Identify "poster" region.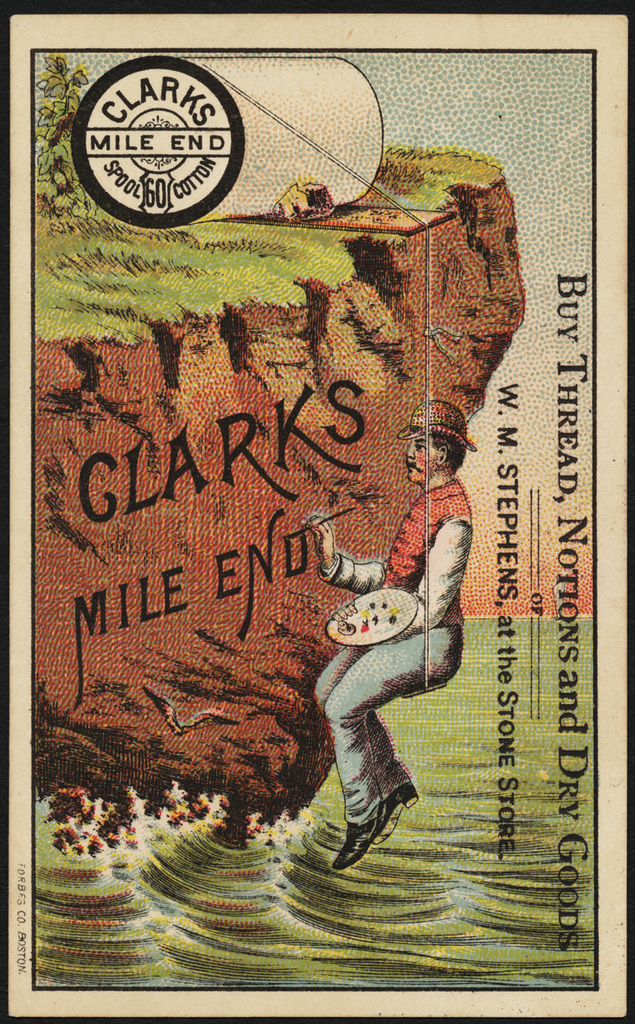
Region: BBox(7, 0, 634, 1019).
